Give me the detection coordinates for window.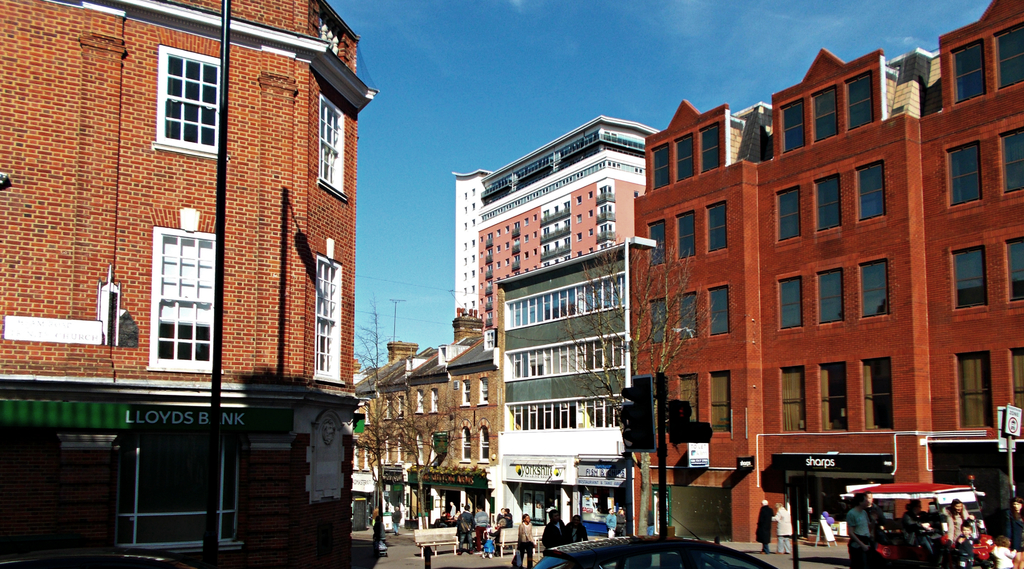
left=470, top=239, right=476, bottom=247.
